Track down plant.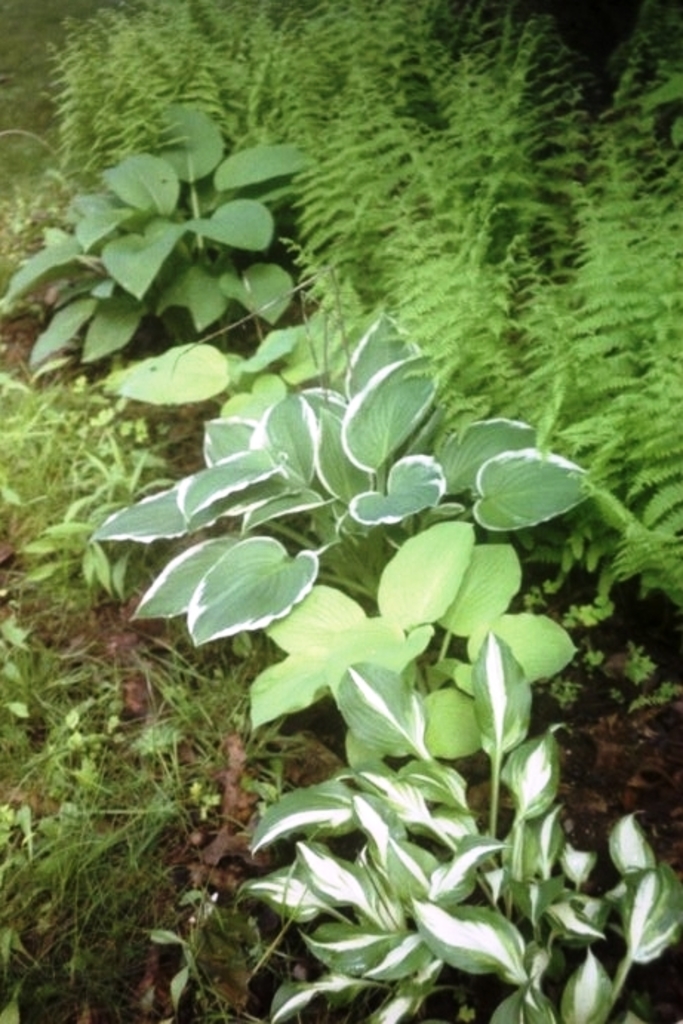
Tracked to 0:108:308:396.
